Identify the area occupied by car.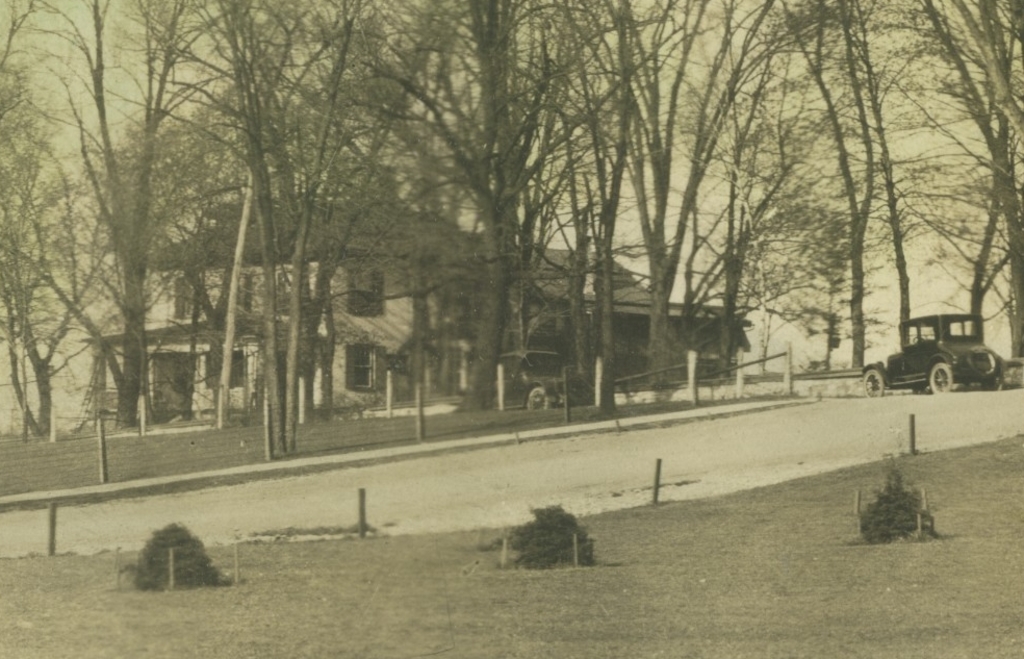
Area: 853,315,1004,406.
